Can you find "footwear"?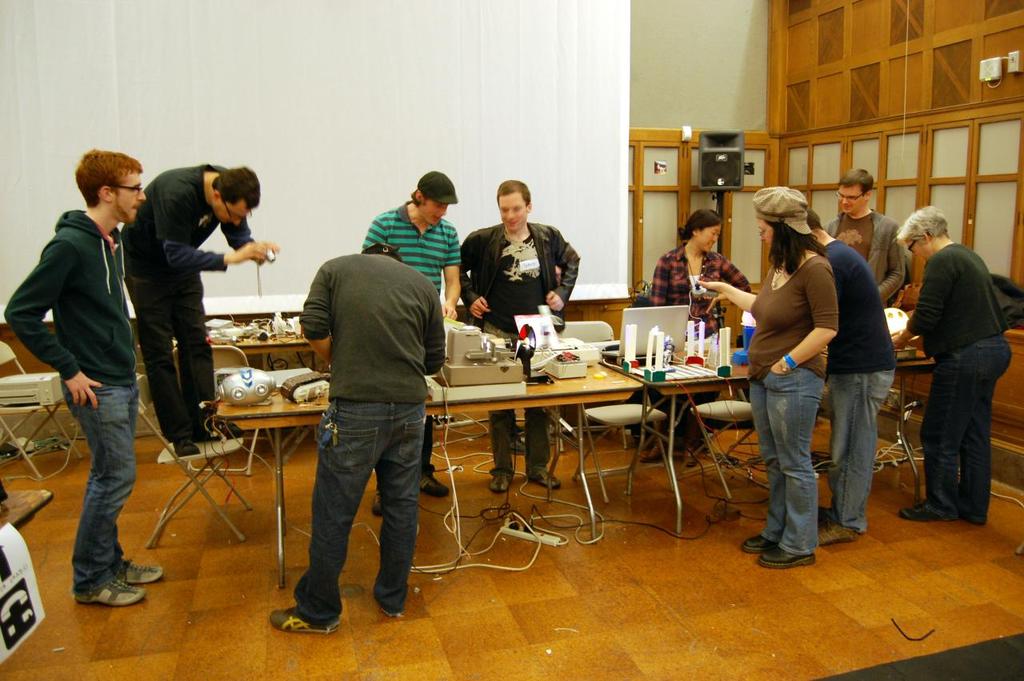
Yes, bounding box: {"x1": 265, "y1": 592, "x2": 338, "y2": 637}.
